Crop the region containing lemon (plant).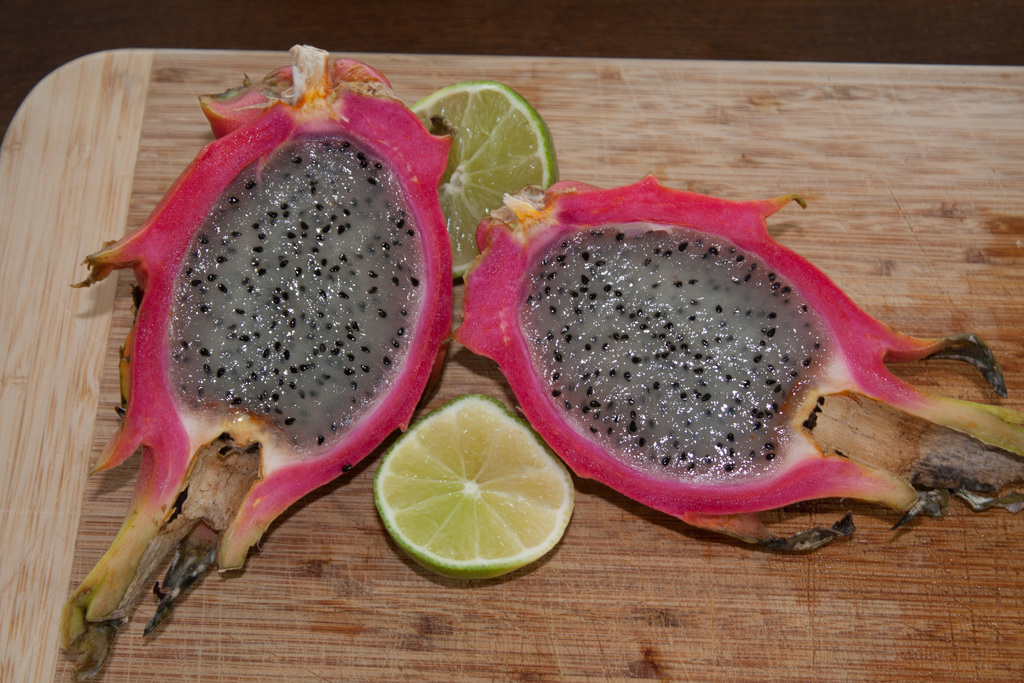
Crop region: [left=360, top=407, right=590, bottom=580].
